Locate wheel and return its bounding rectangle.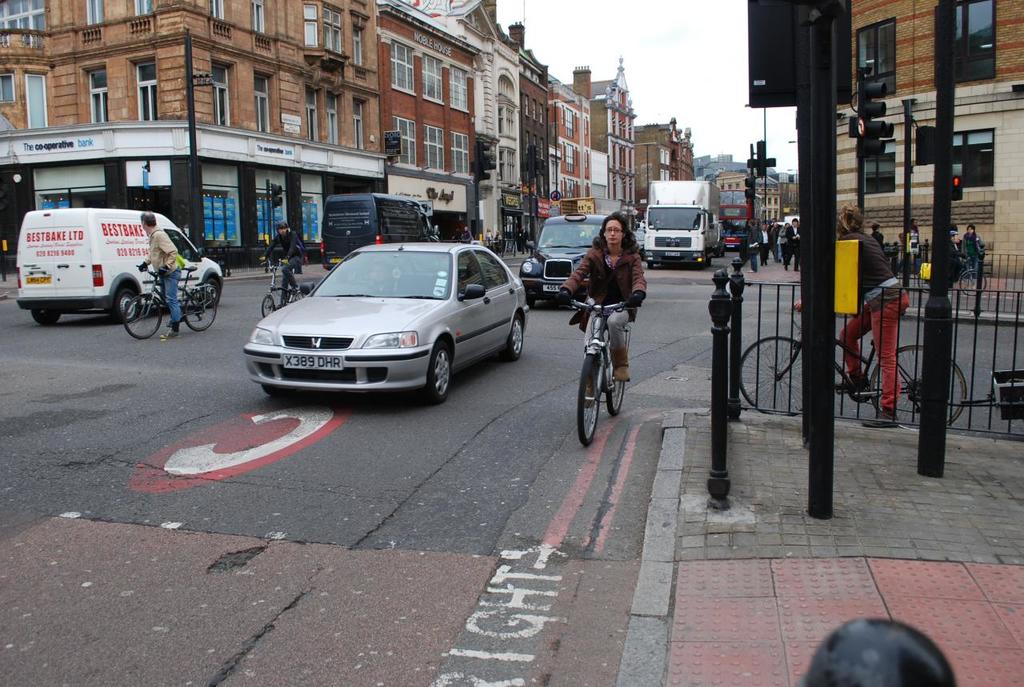
(186,291,216,331).
